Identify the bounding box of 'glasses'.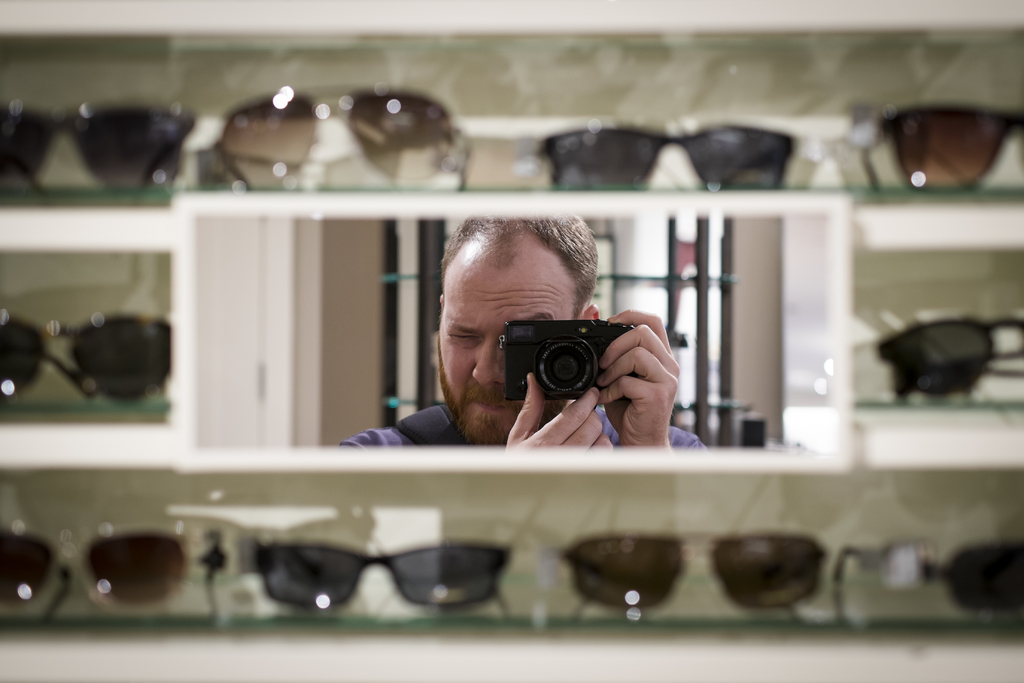
{"left": 218, "top": 547, "right": 555, "bottom": 627}.
